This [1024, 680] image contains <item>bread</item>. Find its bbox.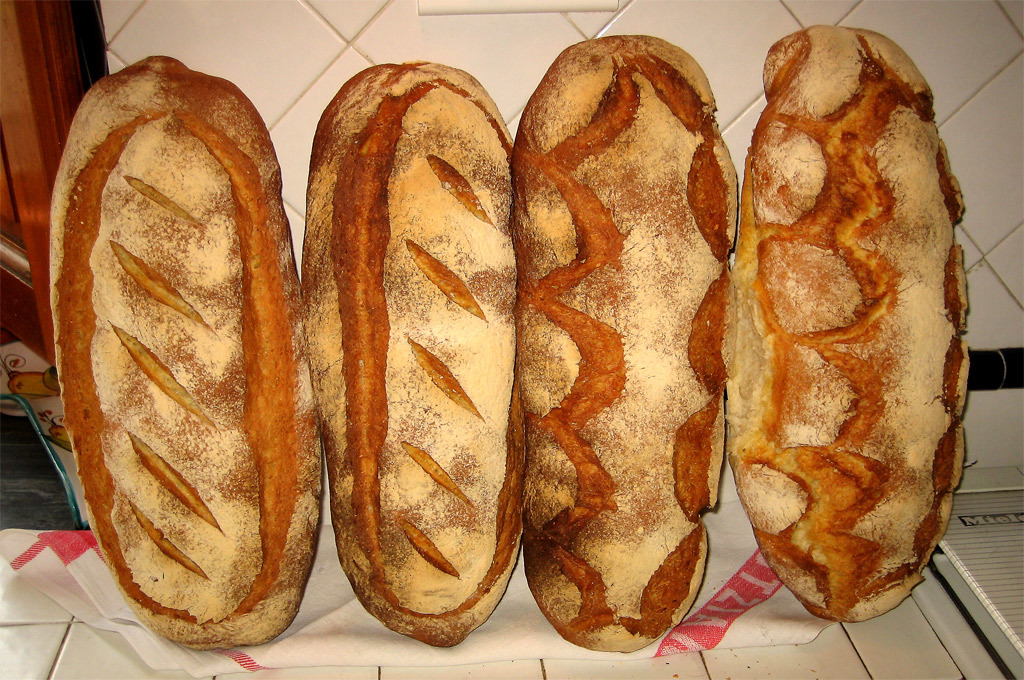
crop(297, 63, 521, 647).
